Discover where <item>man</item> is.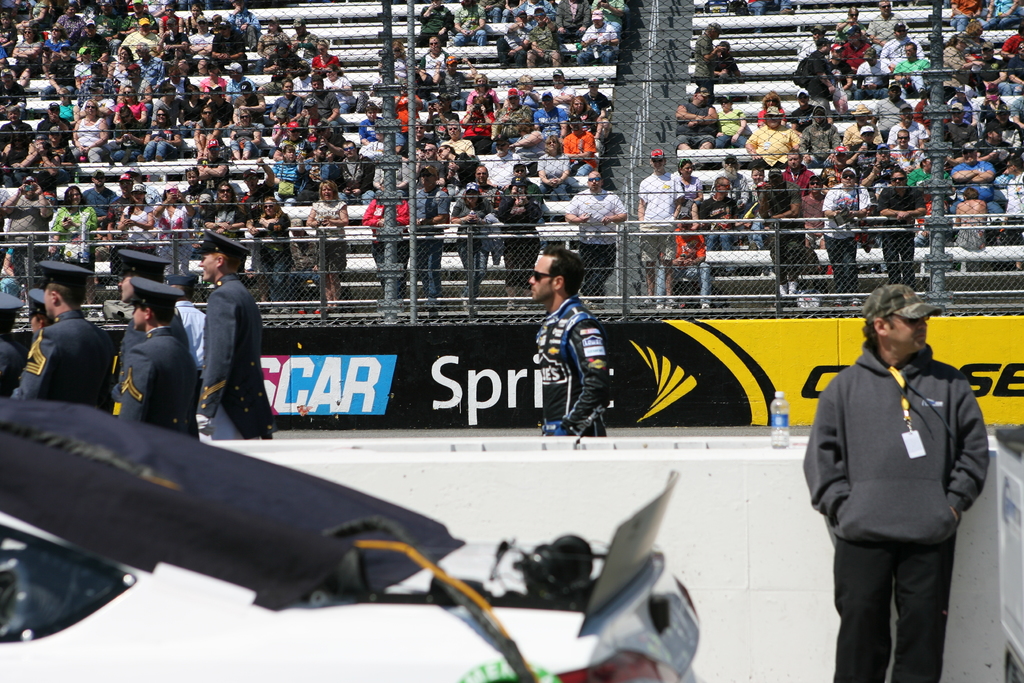
Discovered at crop(497, 162, 543, 311).
